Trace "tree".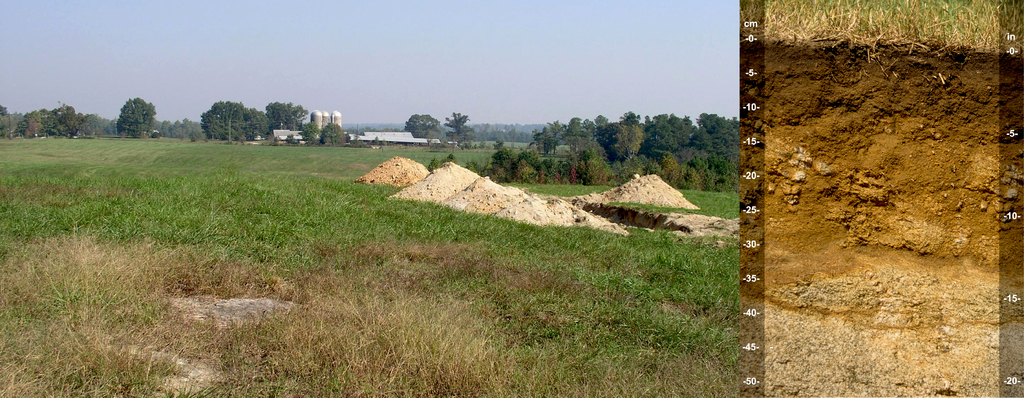
Traced to (x1=121, y1=93, x2=160, y2=138).
